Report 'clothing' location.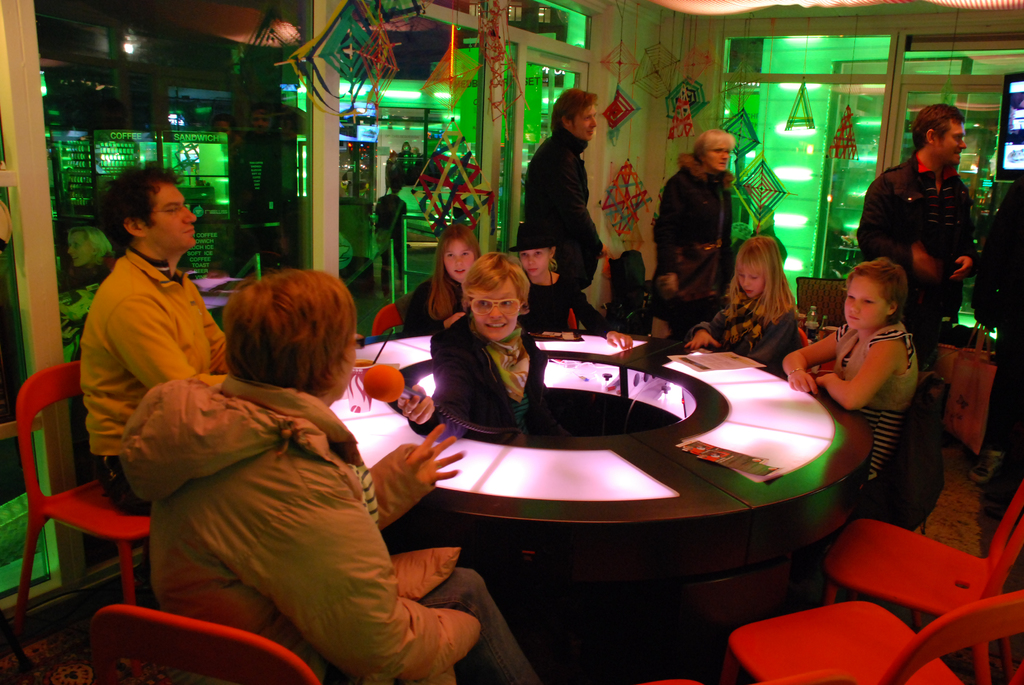
Report: Rect(102, 309, 500, 680).
